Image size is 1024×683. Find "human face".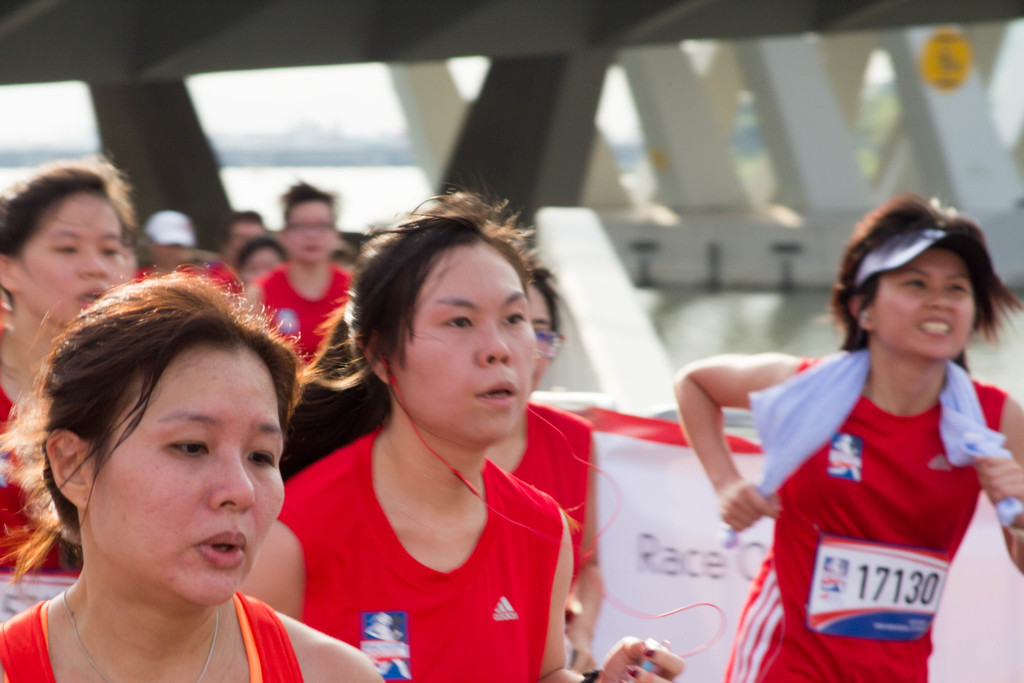
(16,195,129,330).
